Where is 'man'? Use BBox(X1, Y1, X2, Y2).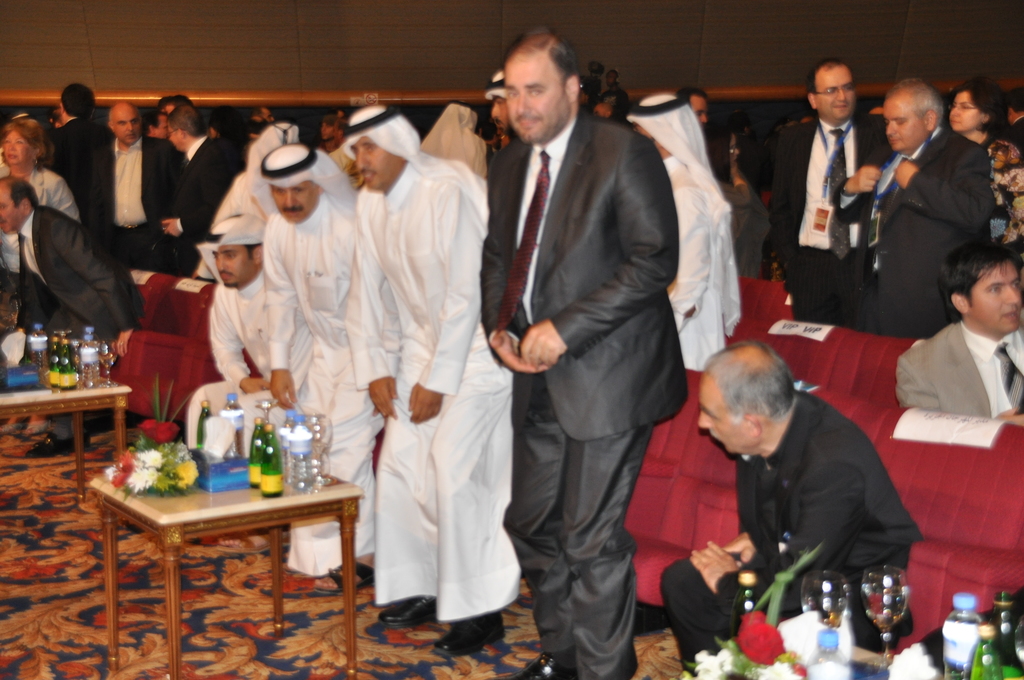
BBox(254, 106, 270, 125).
